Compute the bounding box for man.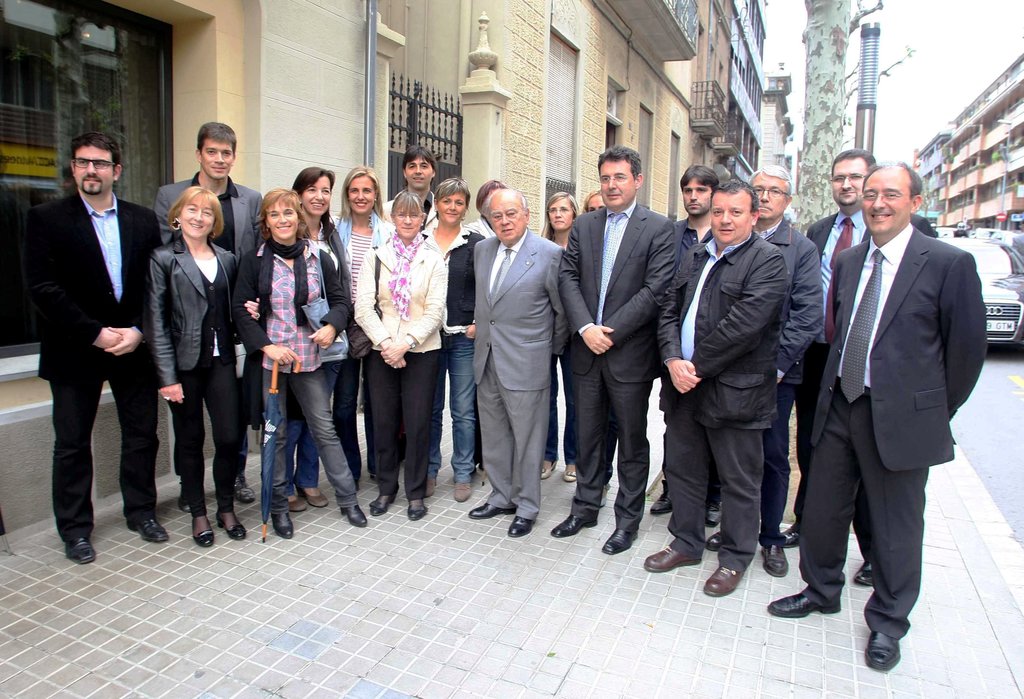
[left=767, top=161, right=957, bottom=673].
